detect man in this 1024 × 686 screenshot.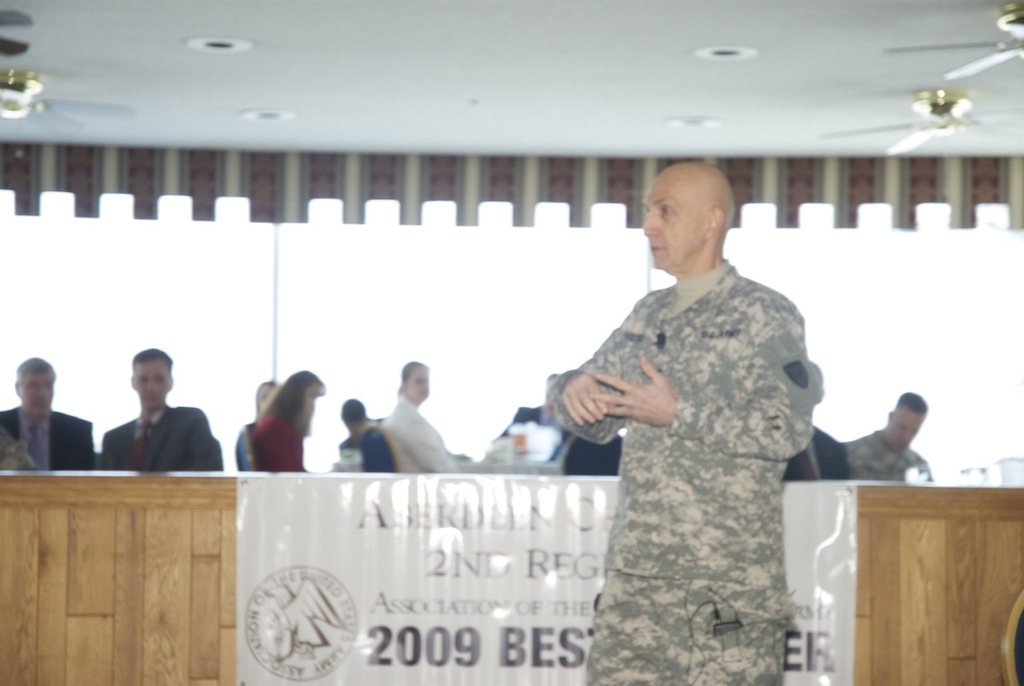
Detection: (337,393,398,475).
